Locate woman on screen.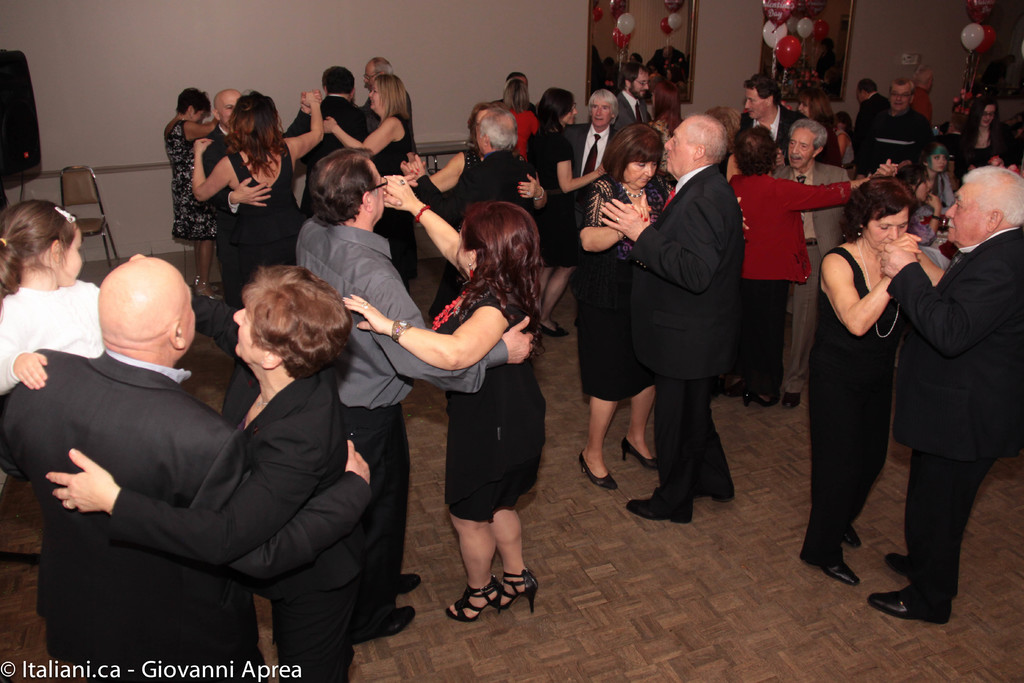
On screen at <region>915, 140, 955, 206</region>.
